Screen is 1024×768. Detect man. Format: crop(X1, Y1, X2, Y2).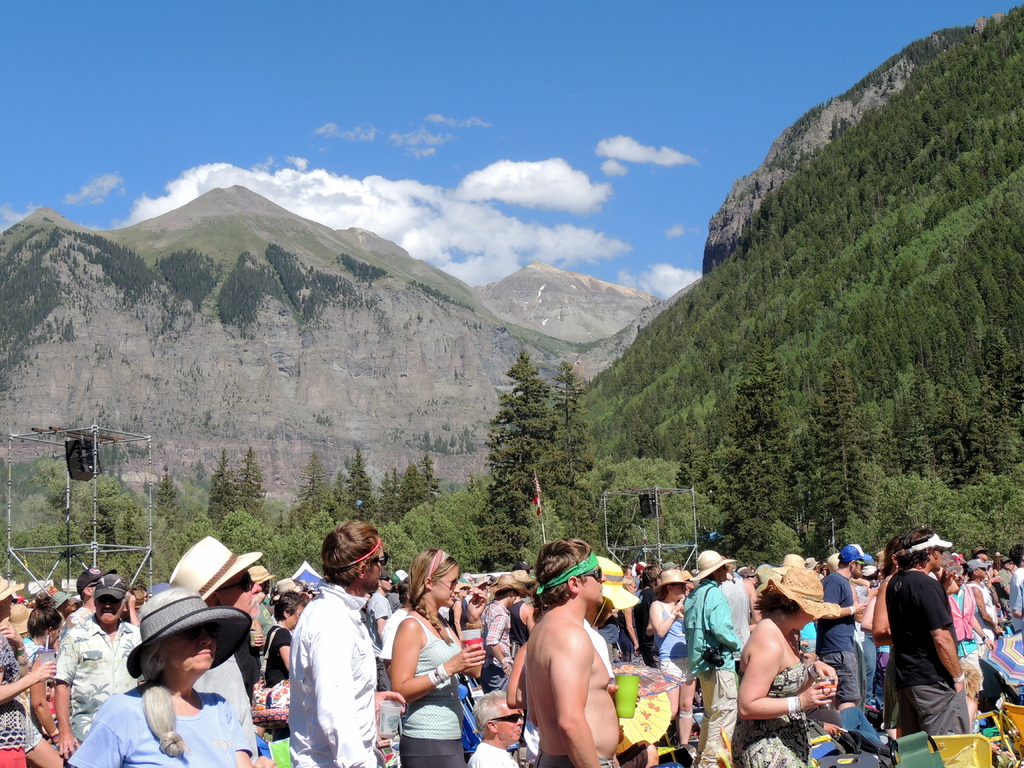
crop(1009, 544, 1023, 630).
